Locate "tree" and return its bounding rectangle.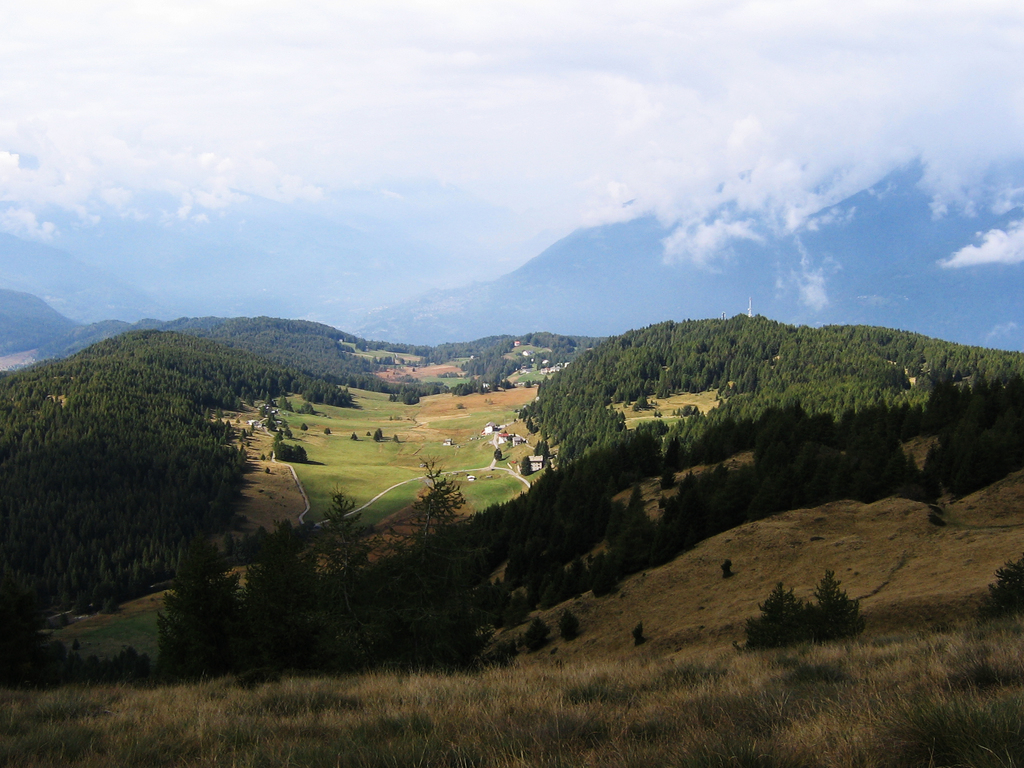
region(273, 430, 283, 444).
